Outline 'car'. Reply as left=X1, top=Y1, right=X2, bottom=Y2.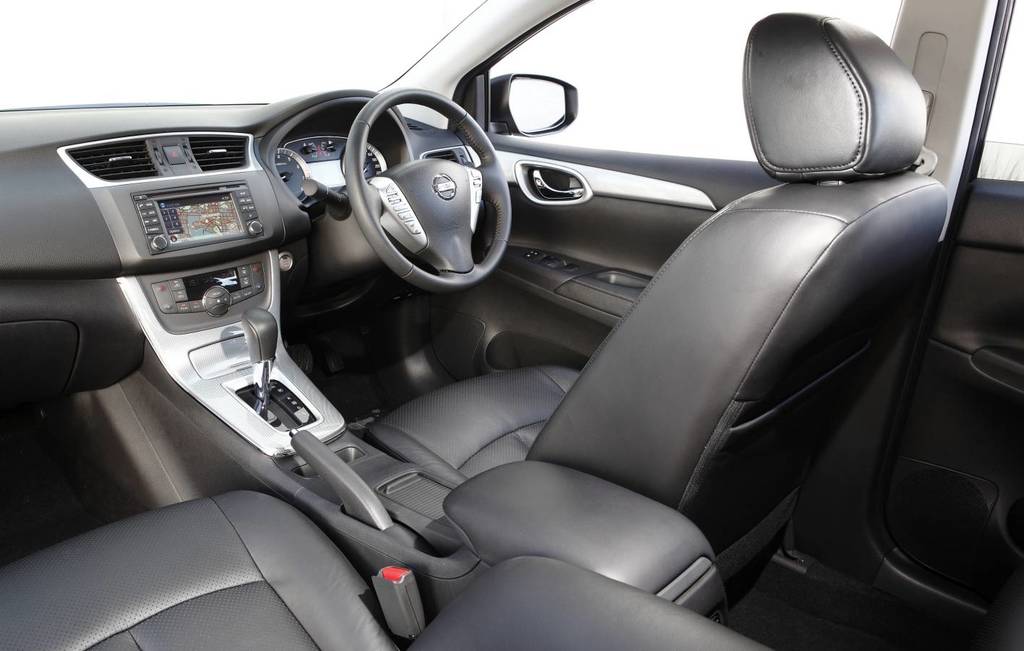
left=0, top=0, right=1023, bottom=650.
